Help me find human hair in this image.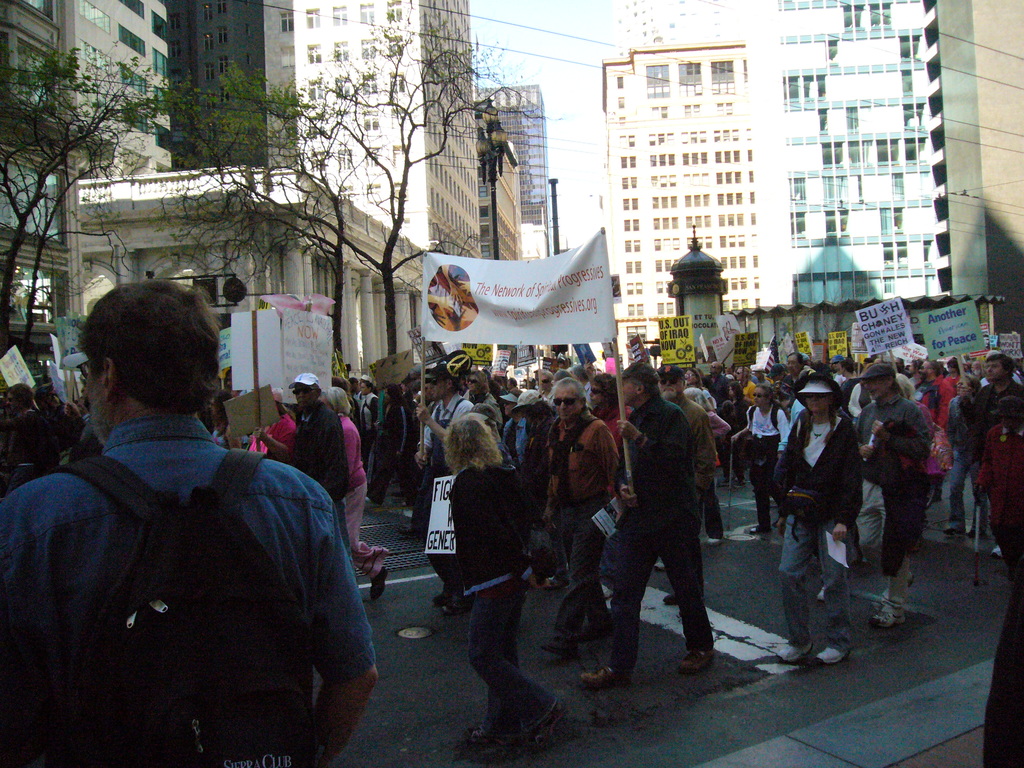
Found it: (10,380,35,408).
